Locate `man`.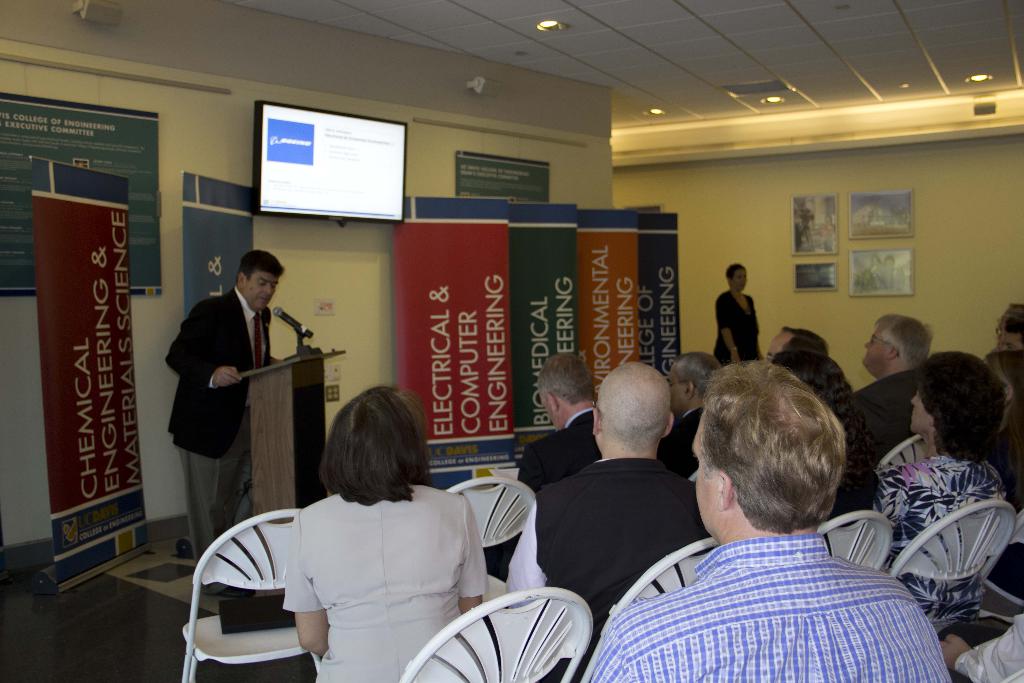
Bounding box: rect(661, 356, 726, 477).
